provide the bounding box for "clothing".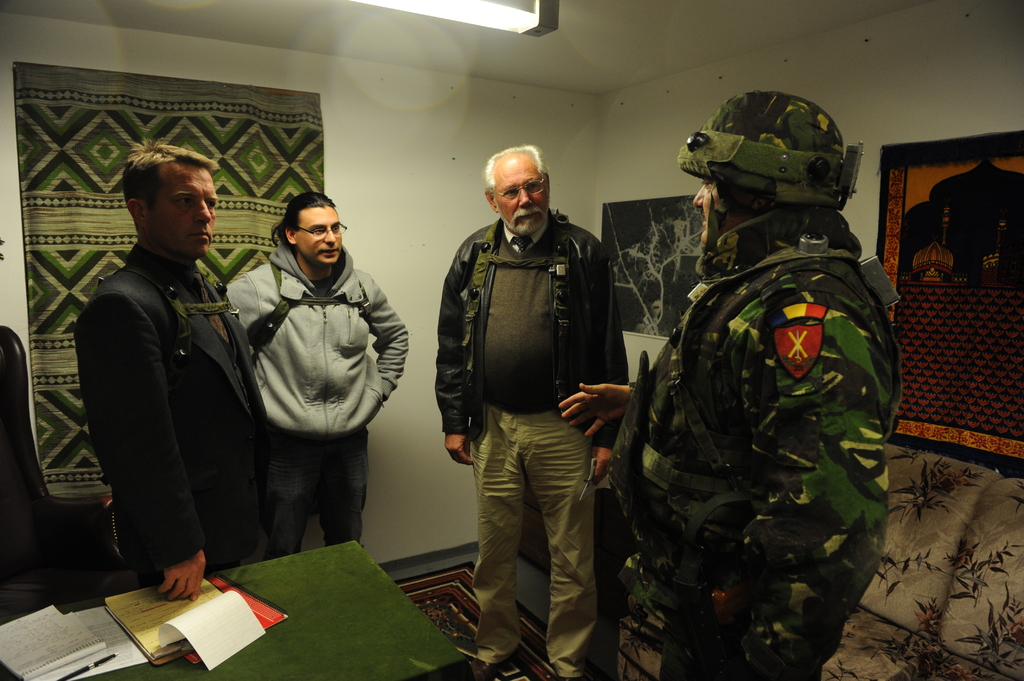
locate(71, 193, 262, 627).
